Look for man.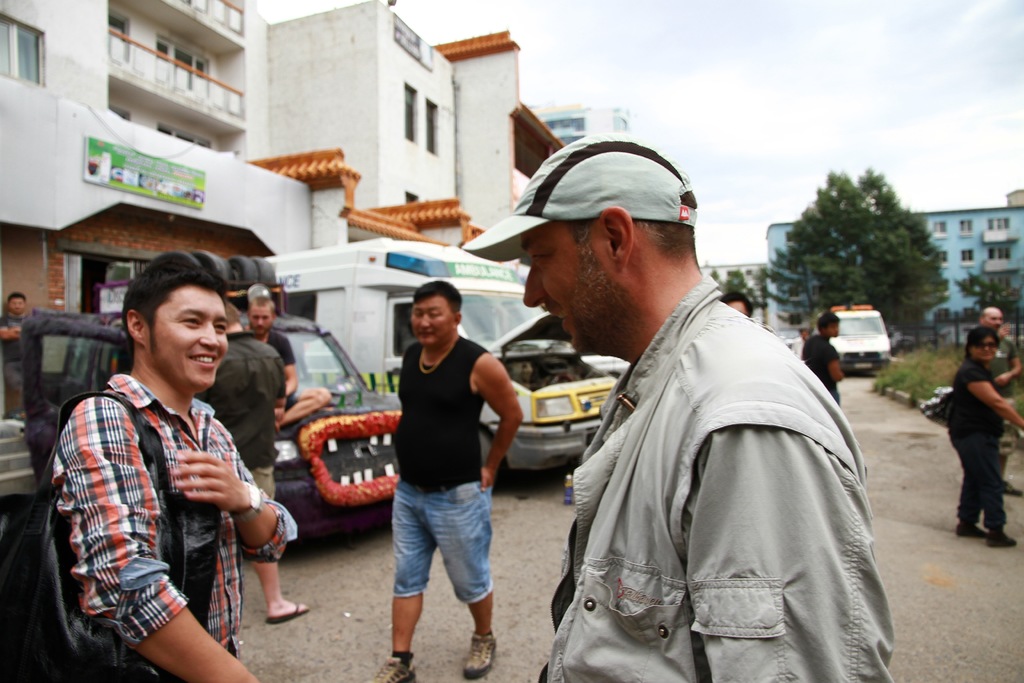
Found: [x1=43, y1=248, x2=285, y2=682].
